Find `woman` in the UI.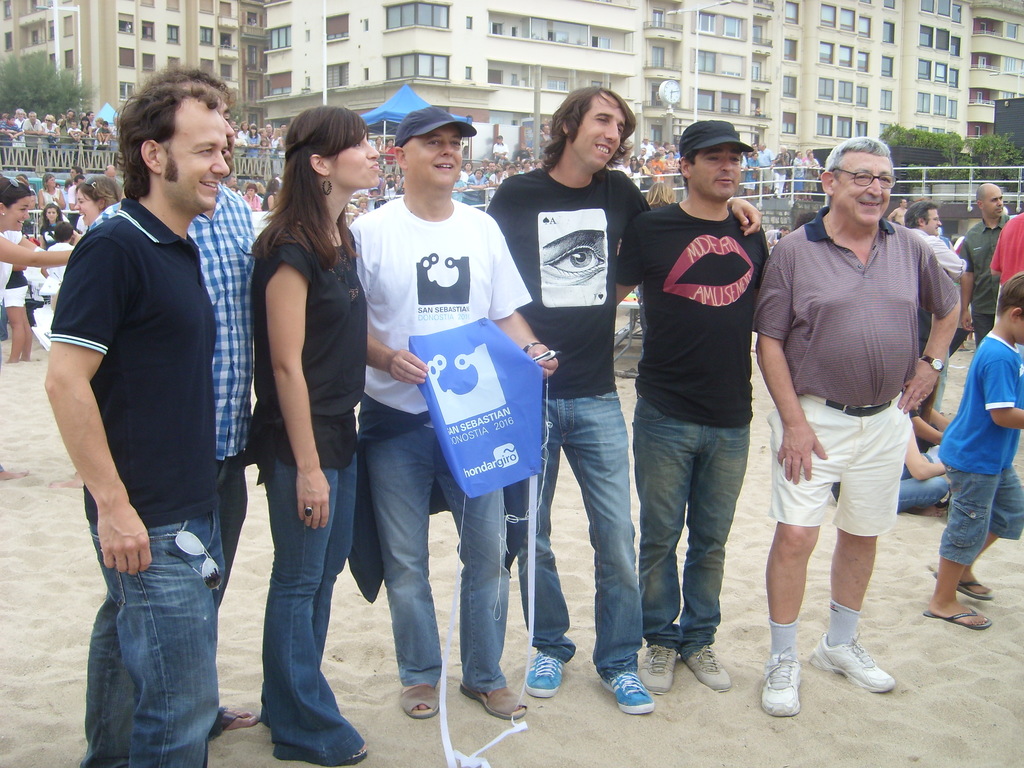
UI element at [left=247, top=129, right=263, bottom=170].
